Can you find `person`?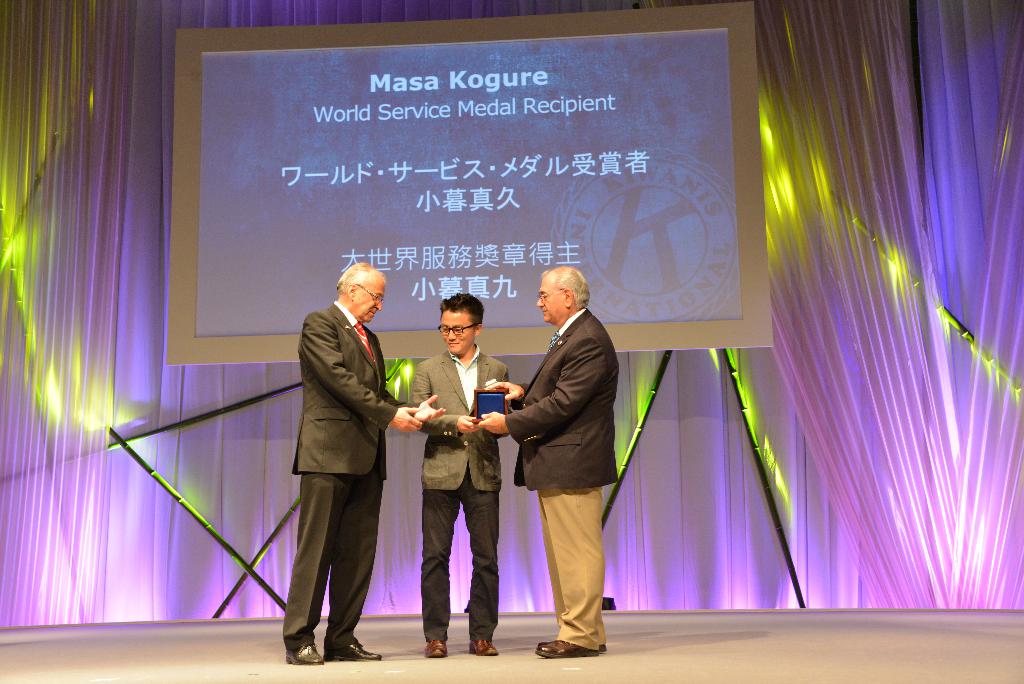
Yes, bounding box: 406/292/510/653.
